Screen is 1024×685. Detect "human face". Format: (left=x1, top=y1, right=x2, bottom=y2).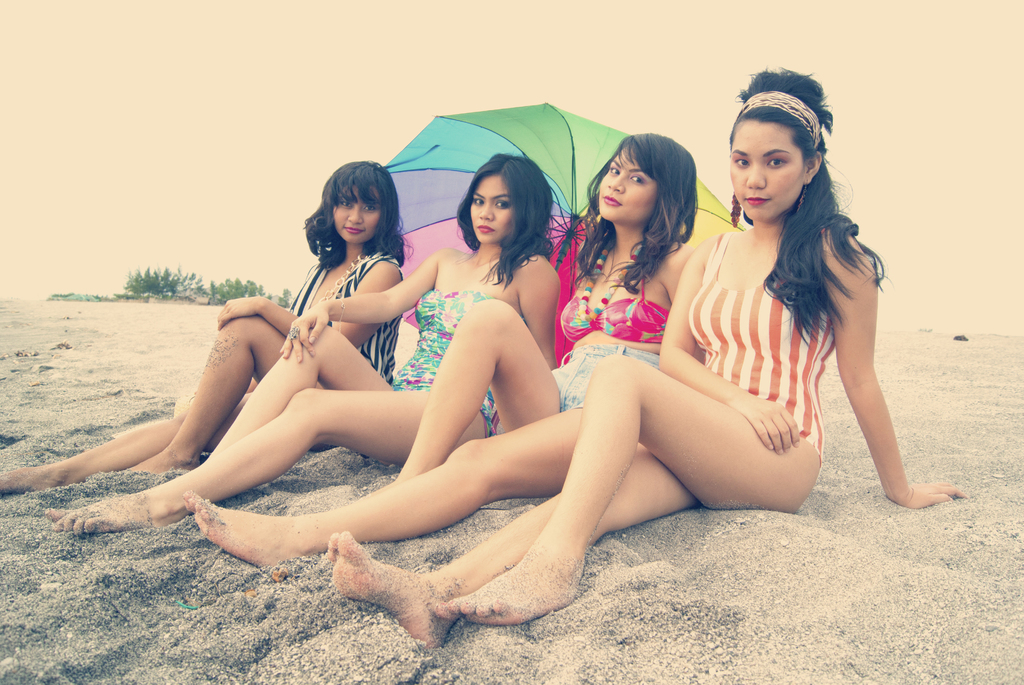
(left=733, top=120, right=806, bottom=223).
